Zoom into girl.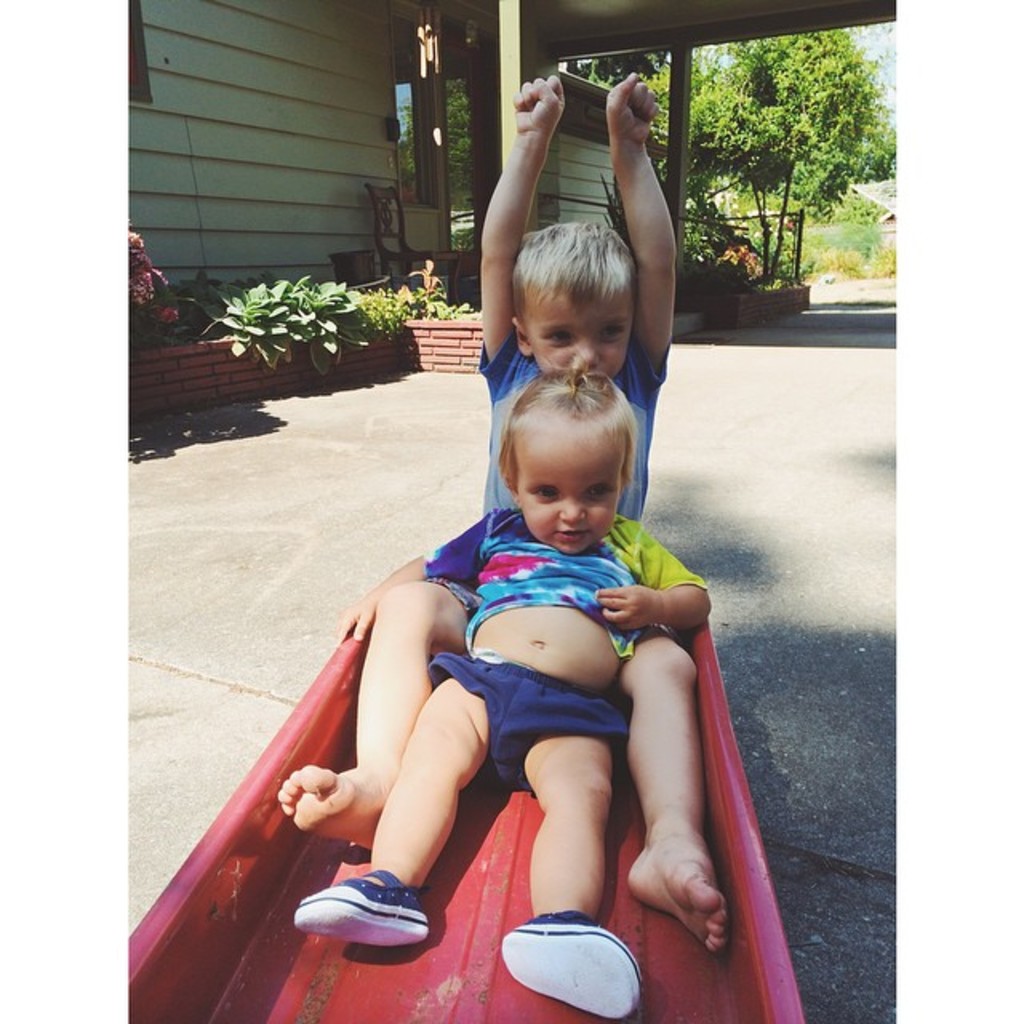
Zoom target: box=[293, 362, 712, 1021].
